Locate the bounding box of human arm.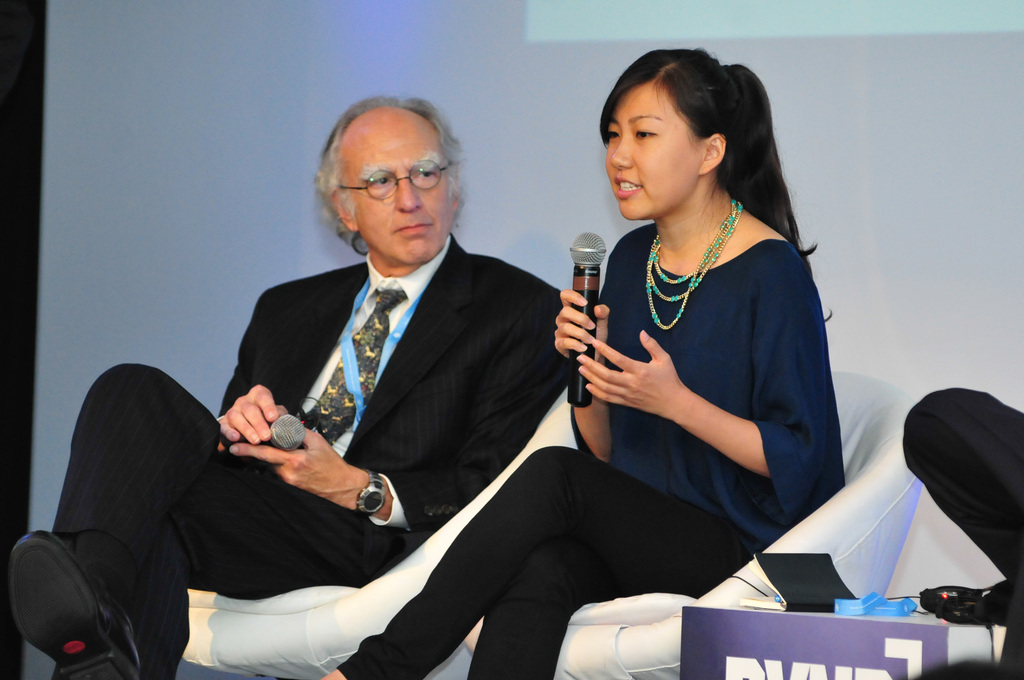
Bounding box: bbox=[210, 282, 300, 447].
